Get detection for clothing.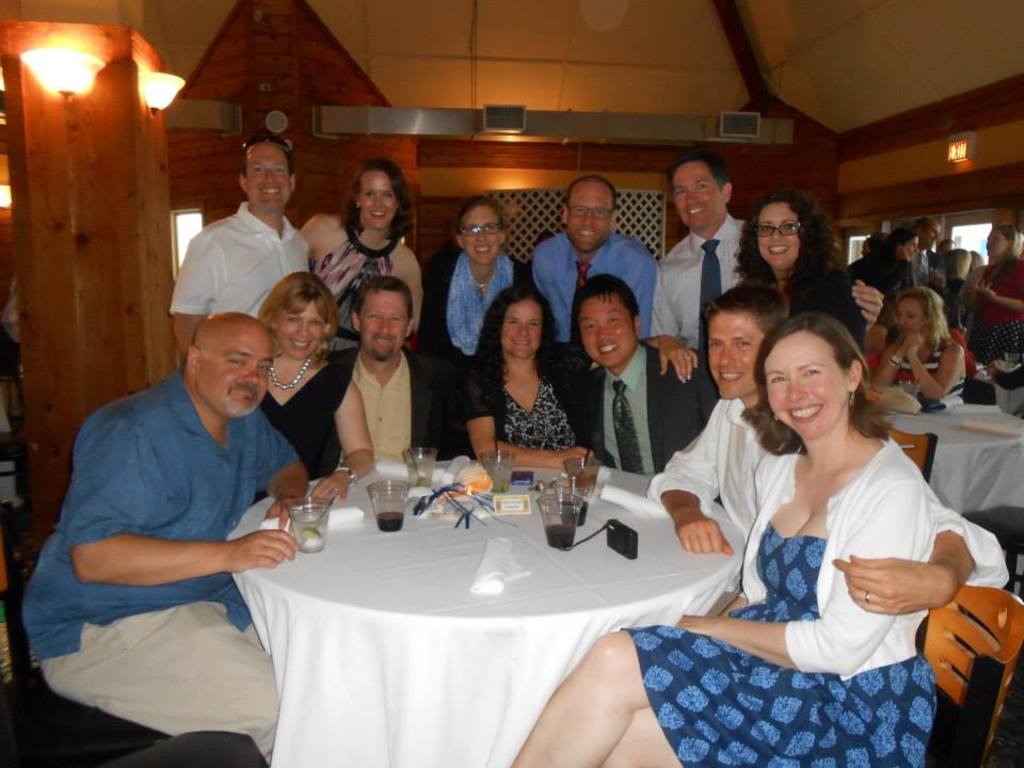
Detection: left=539, top=236, right=668, bottom=348.
